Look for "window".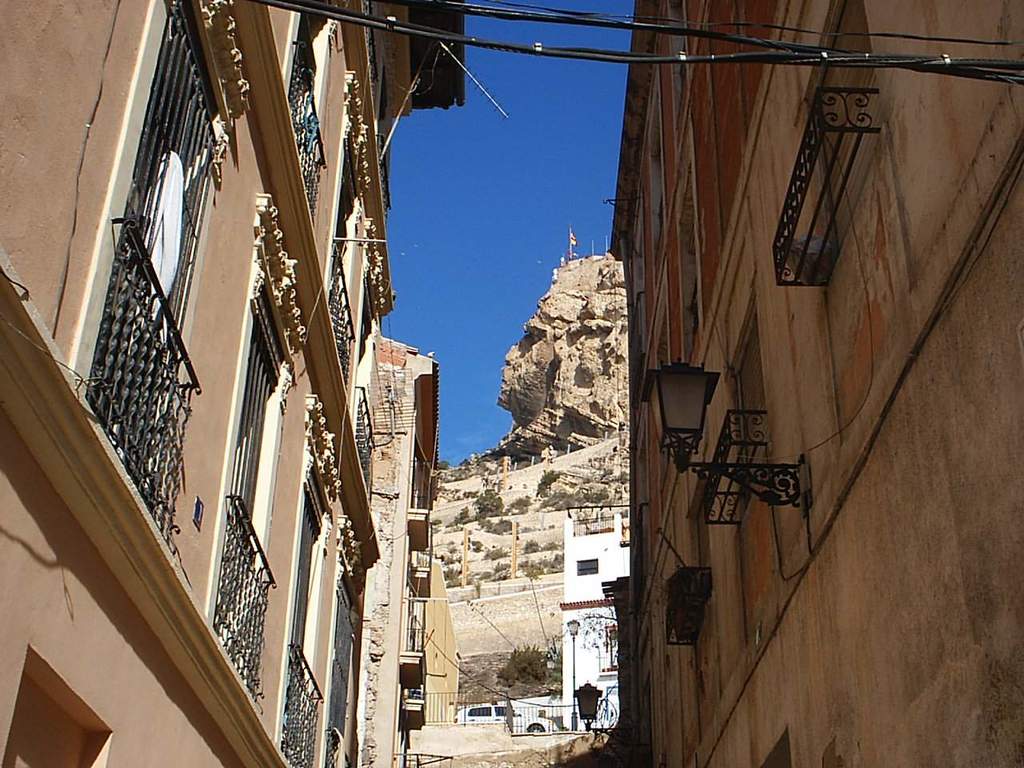
Found: [left=803, top=0, right=887, bottom=242].
